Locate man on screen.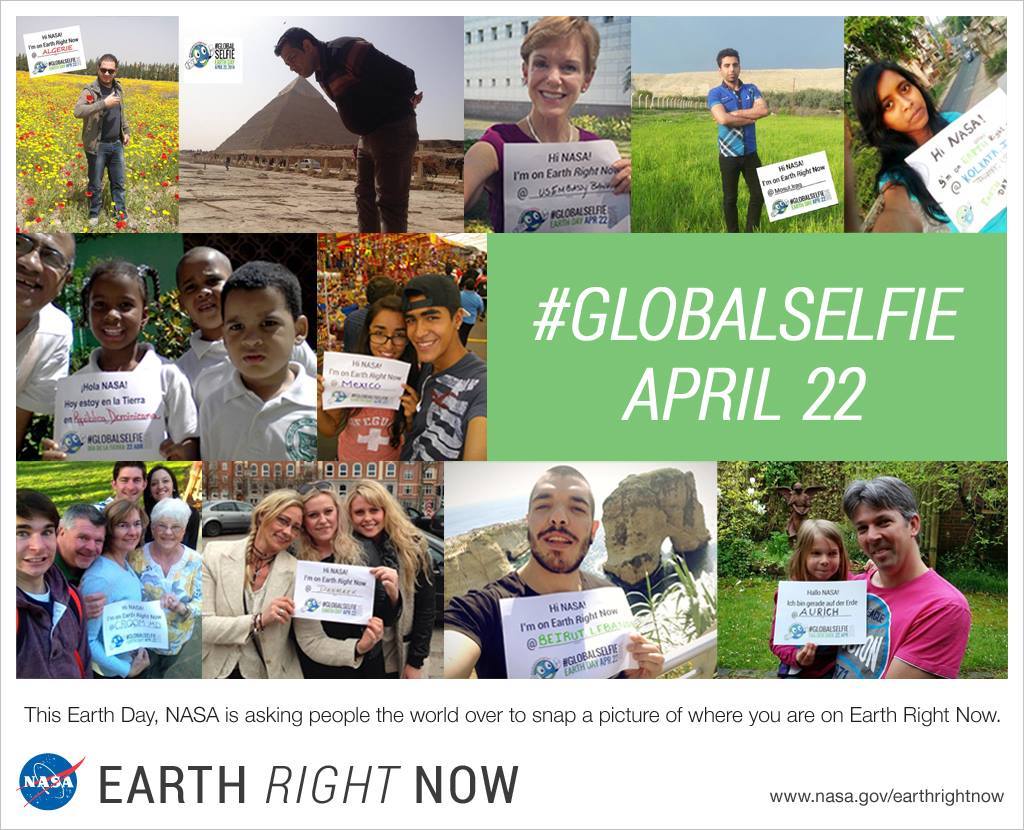
On screen at pyautogui.locateOnScreen(271, 24, 420, 233).
